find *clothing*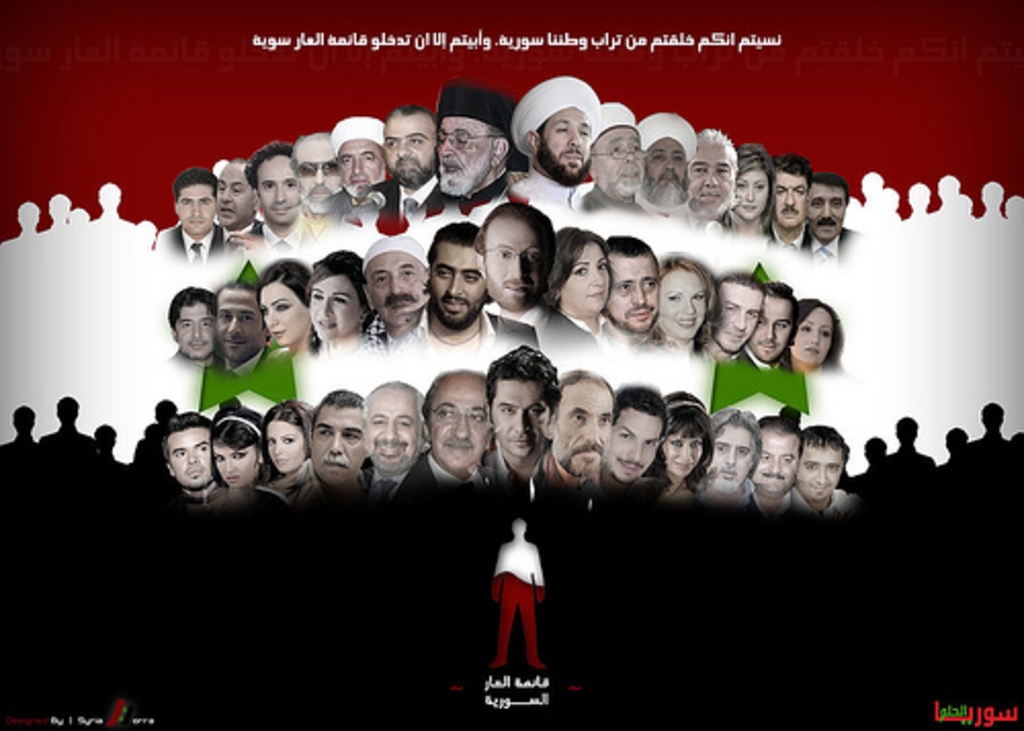
left=584, top=186, right=645, bottom=215
